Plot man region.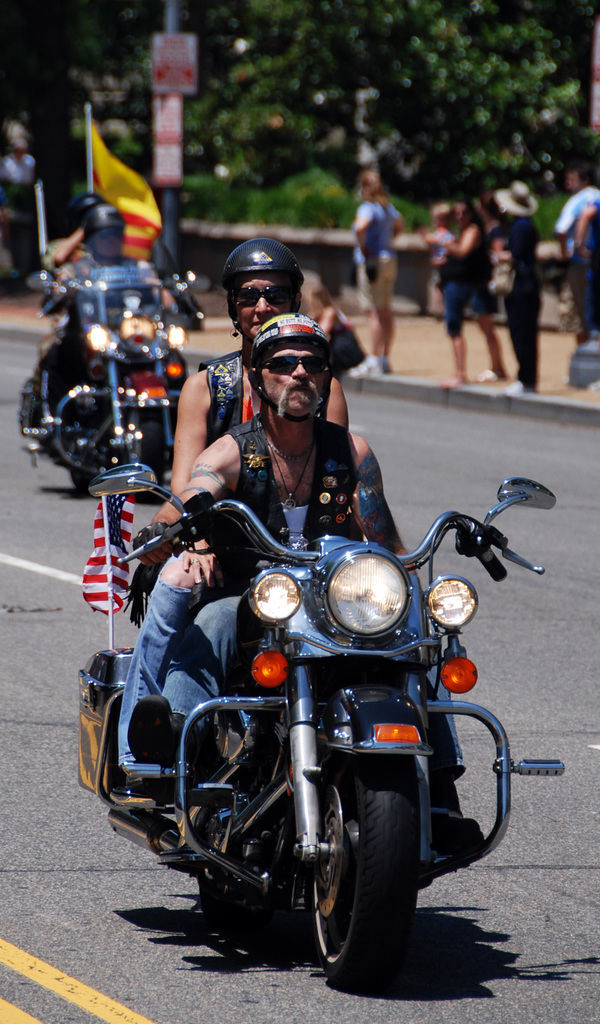
Plotted at <region>36, 209, 192, 392</region>.
